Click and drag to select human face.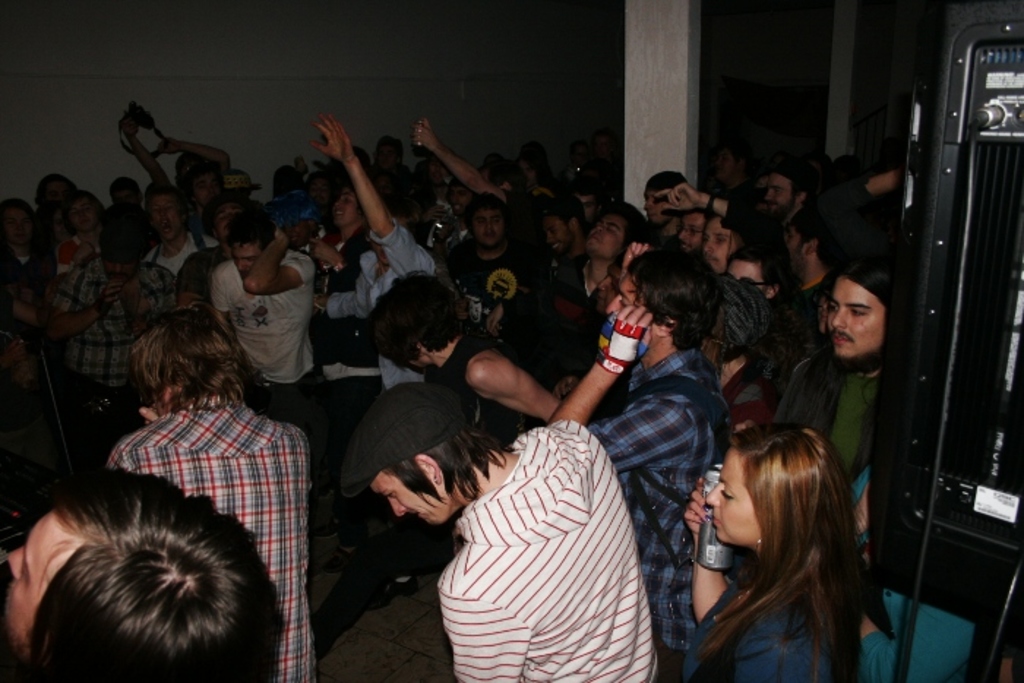
Selection: box(698, 218, 736, 271).
